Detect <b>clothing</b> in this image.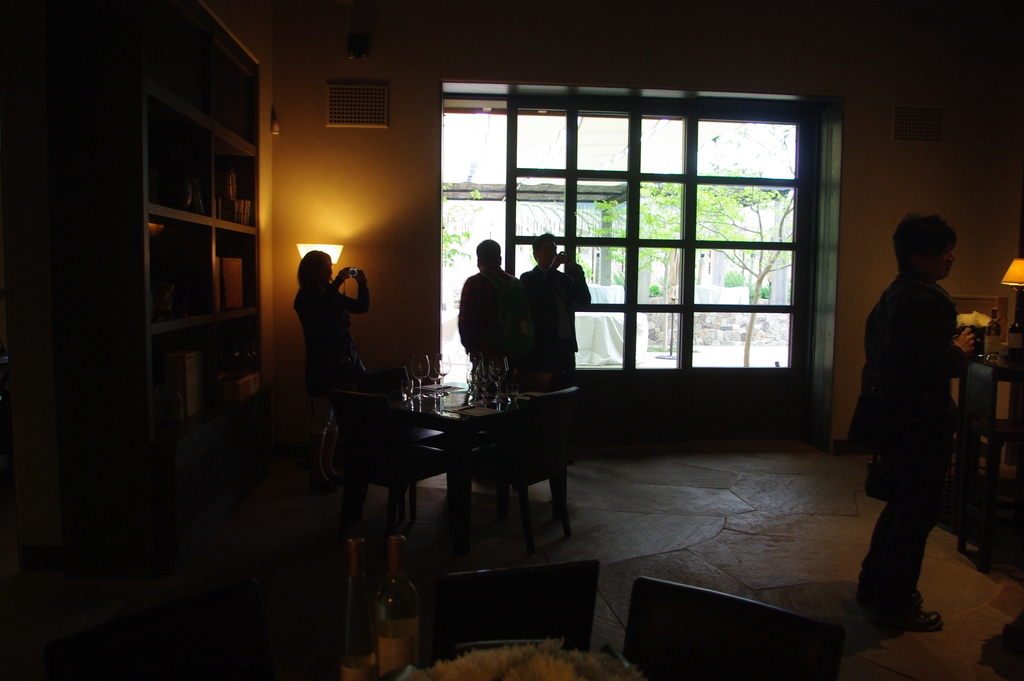
Detection: box(280, 280, 355, 398).
